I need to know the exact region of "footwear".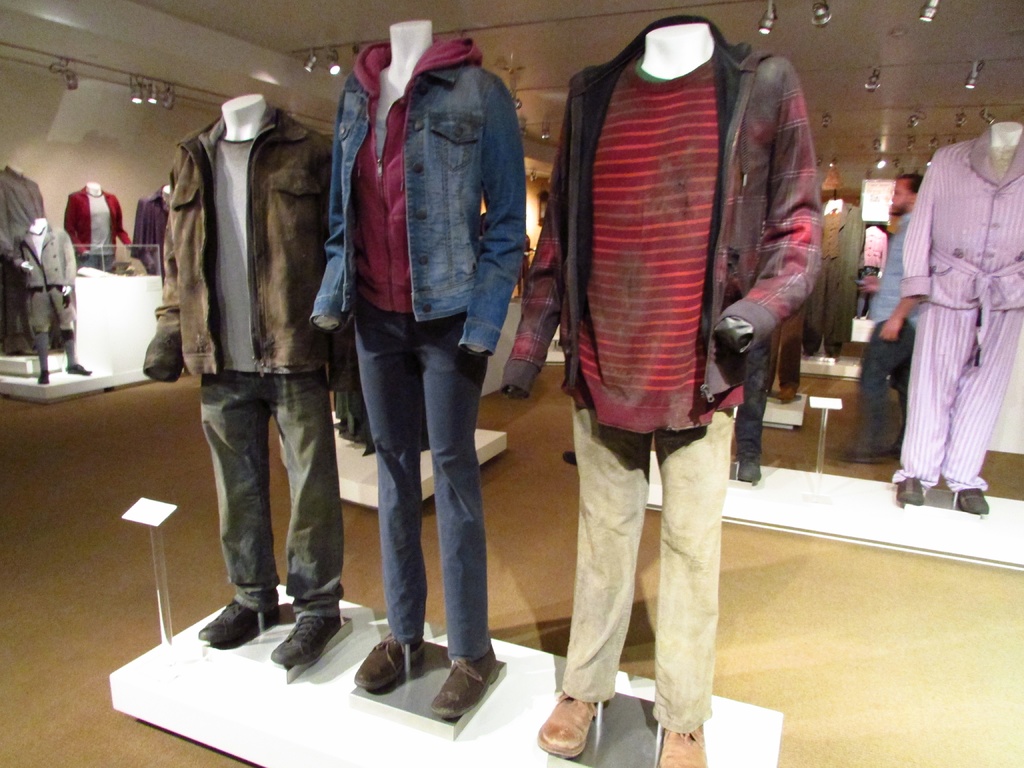
Region: box(65, 359, 88, 375).
